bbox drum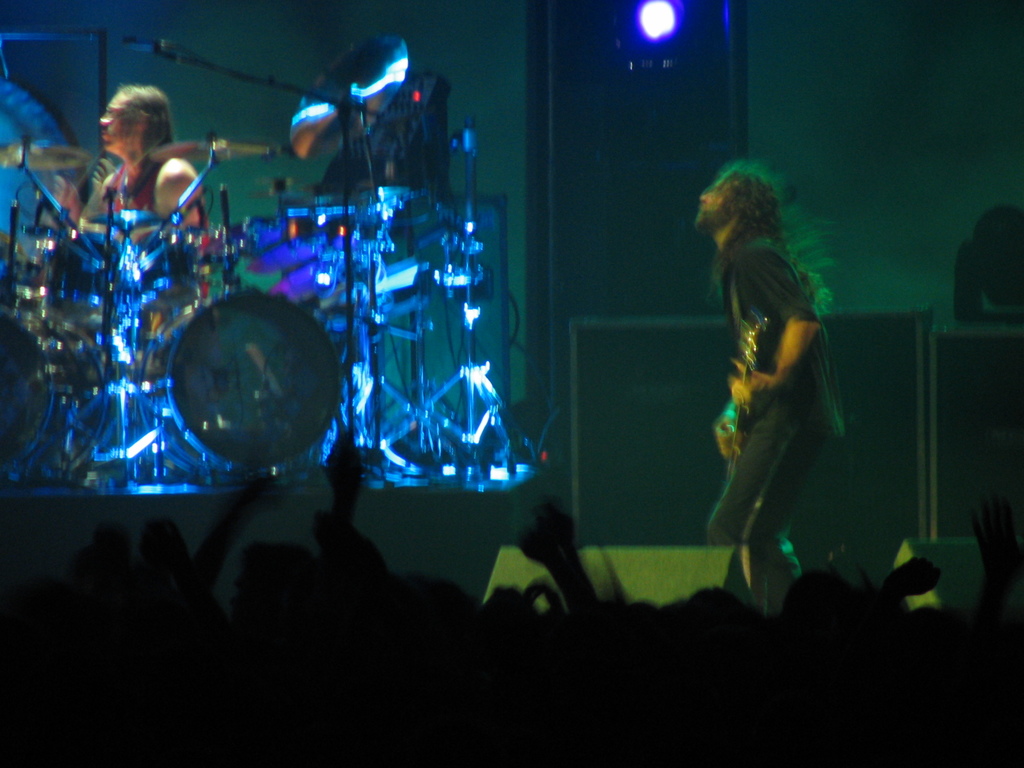
[0,314,122,474]
